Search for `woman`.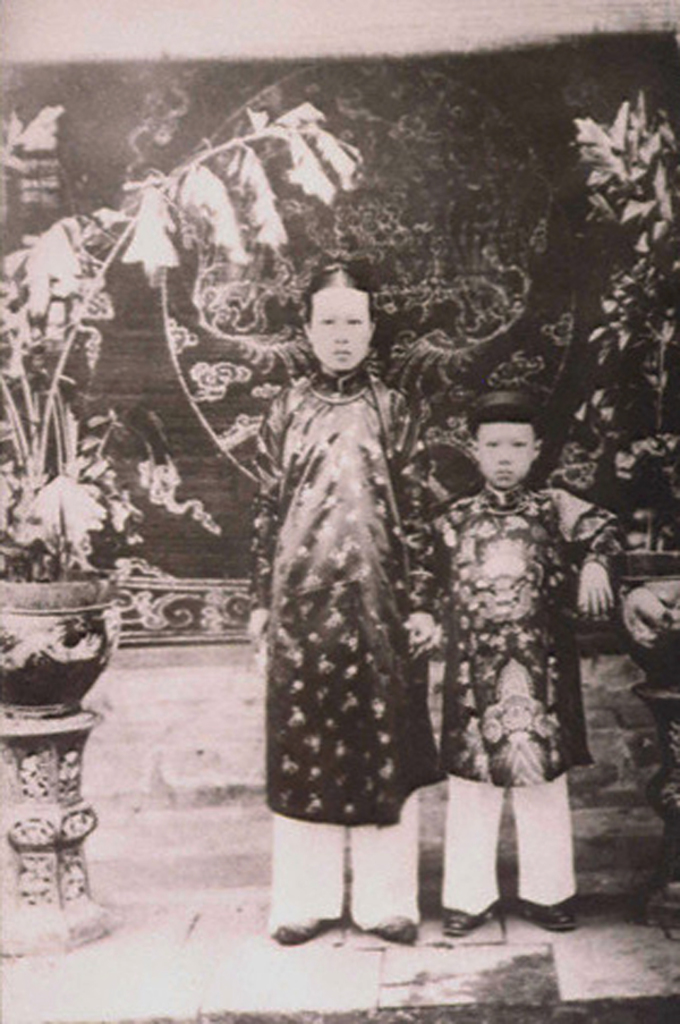
Found at [x1=236, y1=221, x2=459, y2=945].
